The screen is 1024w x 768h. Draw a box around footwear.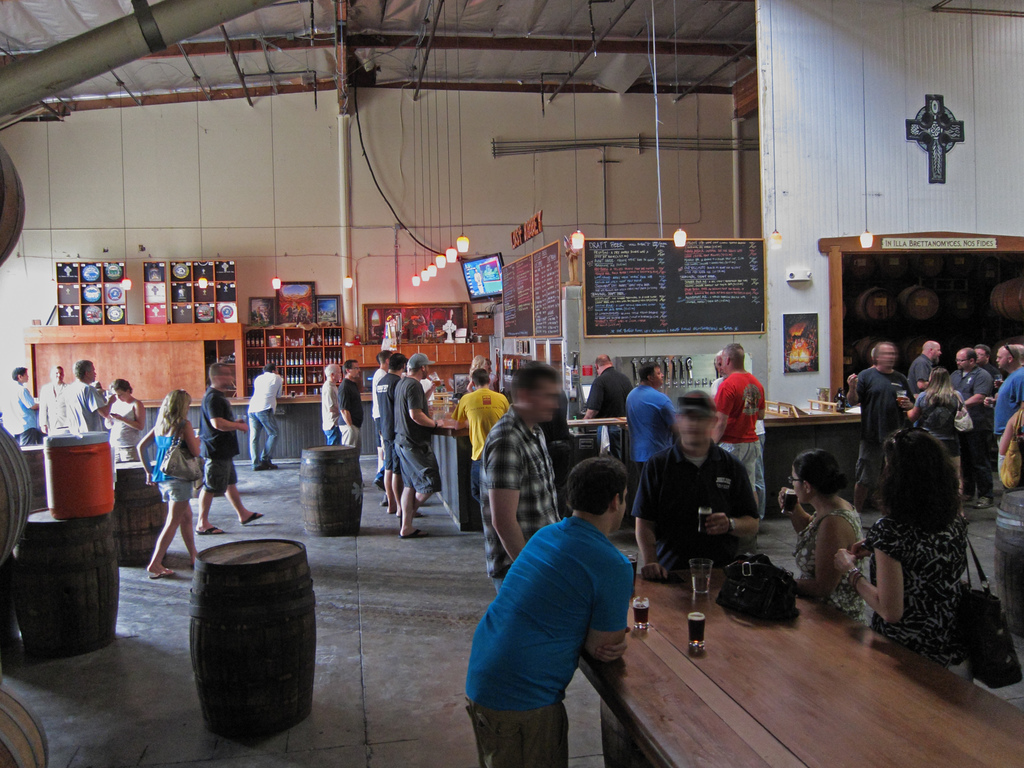
237:505:266:527.
